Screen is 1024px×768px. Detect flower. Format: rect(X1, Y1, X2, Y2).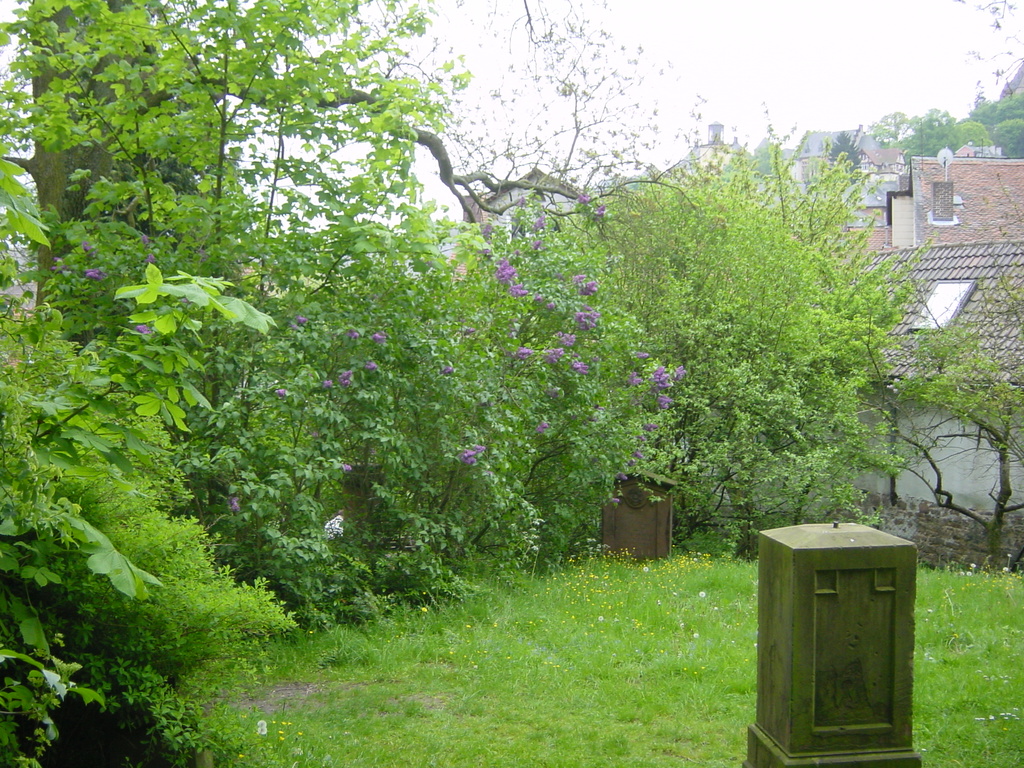
rect(578, 193, 590, 206).
